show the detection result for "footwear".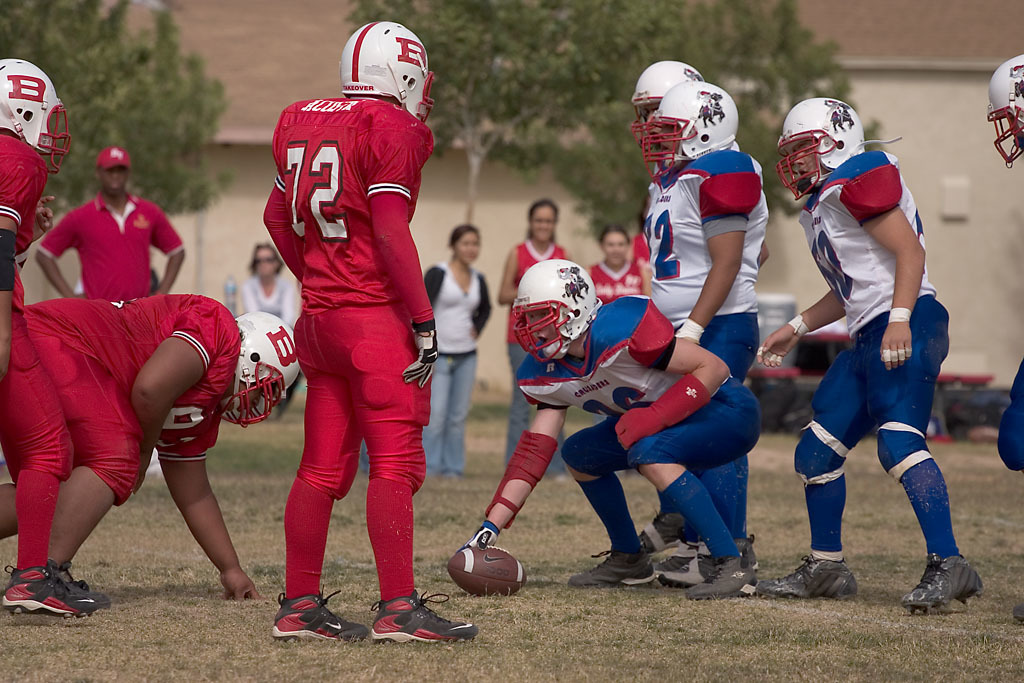
269:584:367:642.
